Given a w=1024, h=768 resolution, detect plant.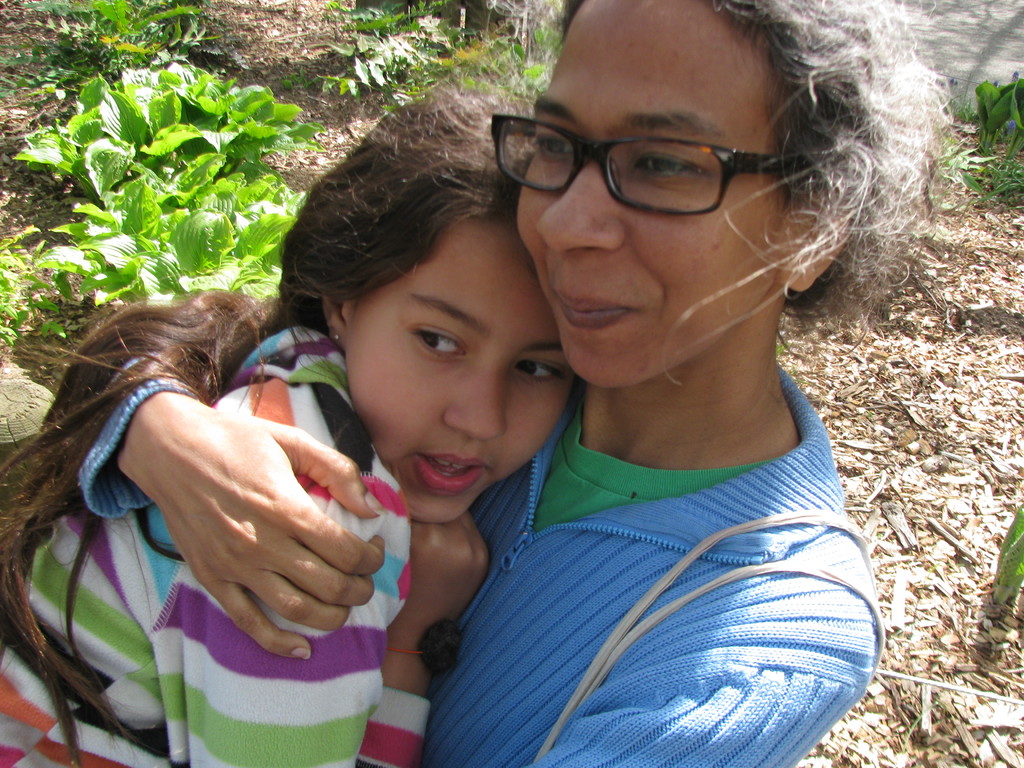
[left=991, top=496, right=1023, bottom=610].
